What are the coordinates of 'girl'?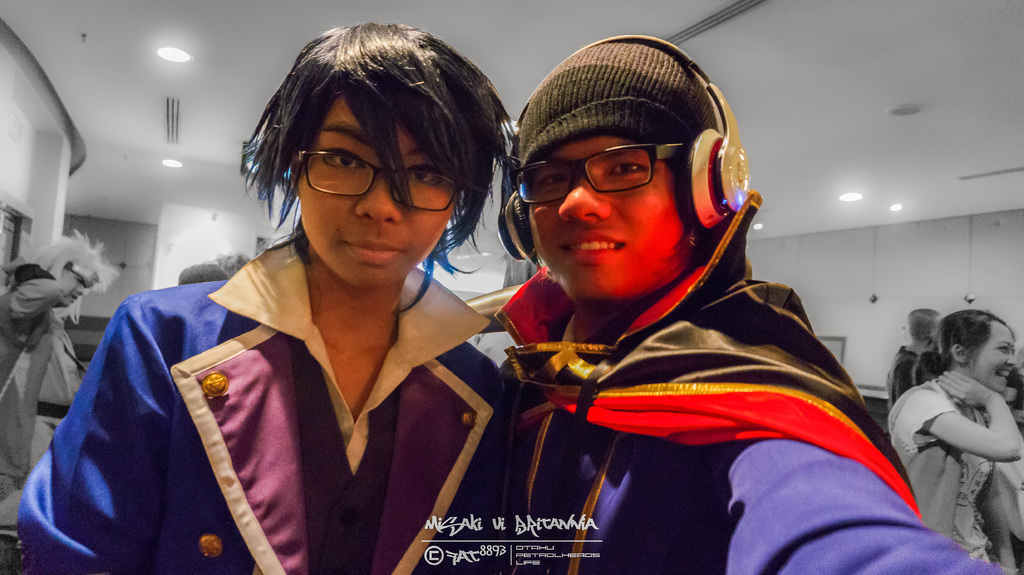
(left=16, top=24, right=507, bottom=574).
